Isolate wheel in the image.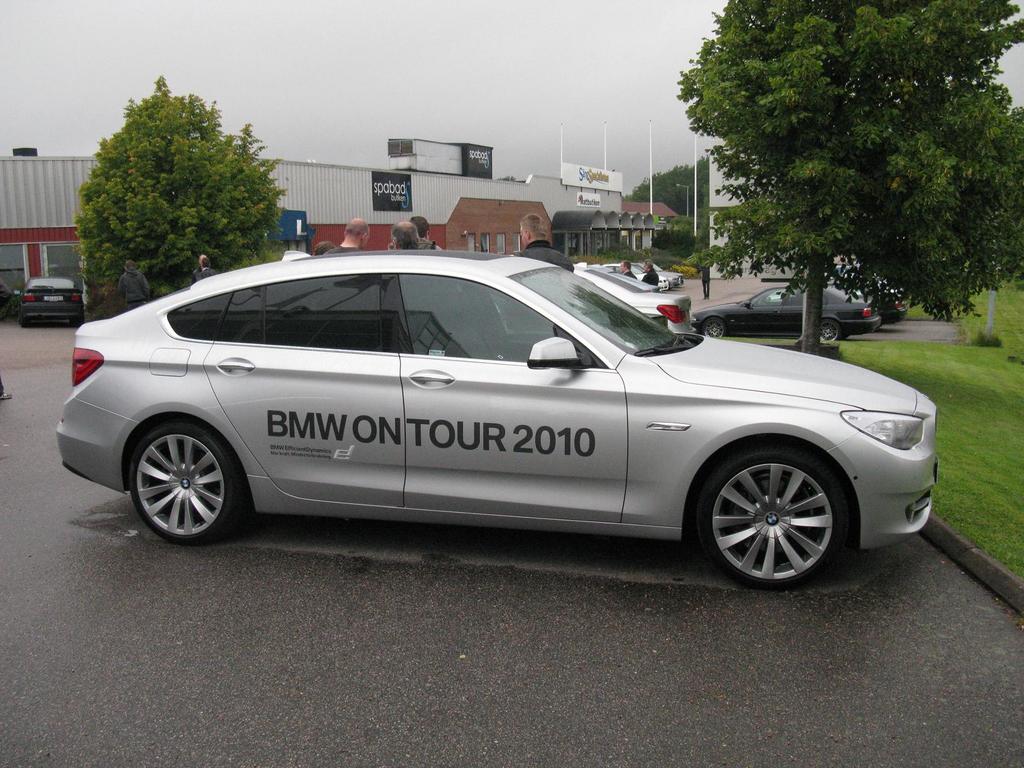
Isolated region: bbox=(74, 318, 84, 328).
